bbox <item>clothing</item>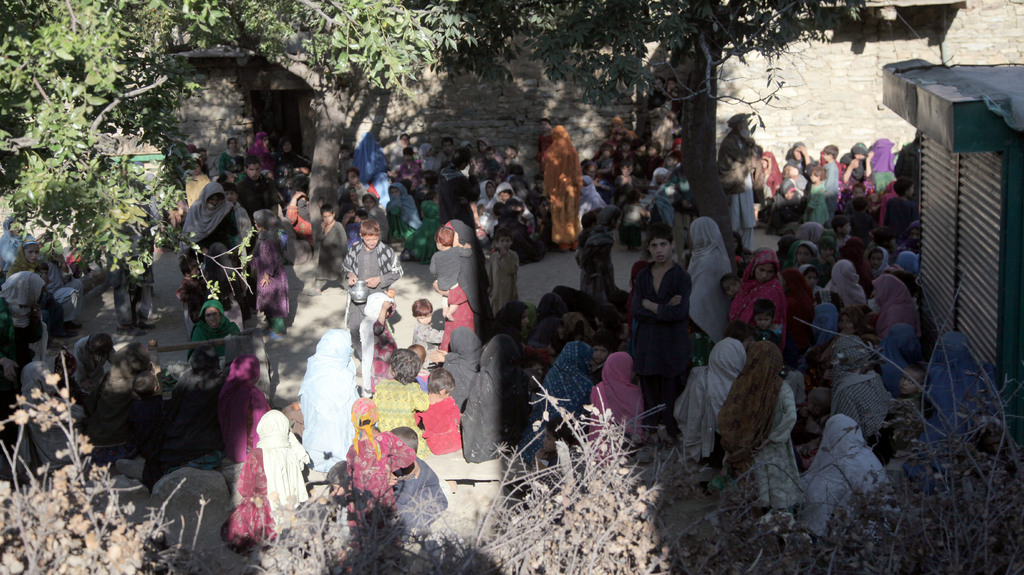
588:352:648:457
